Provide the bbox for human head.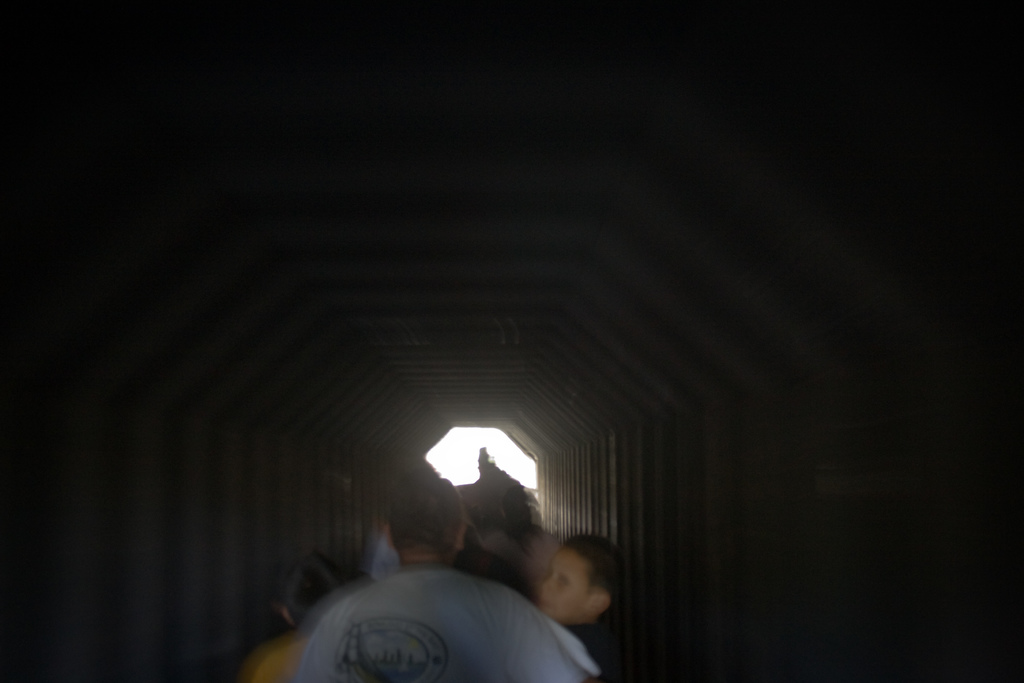
(left=385, top=475, right=464, bottom=561).
